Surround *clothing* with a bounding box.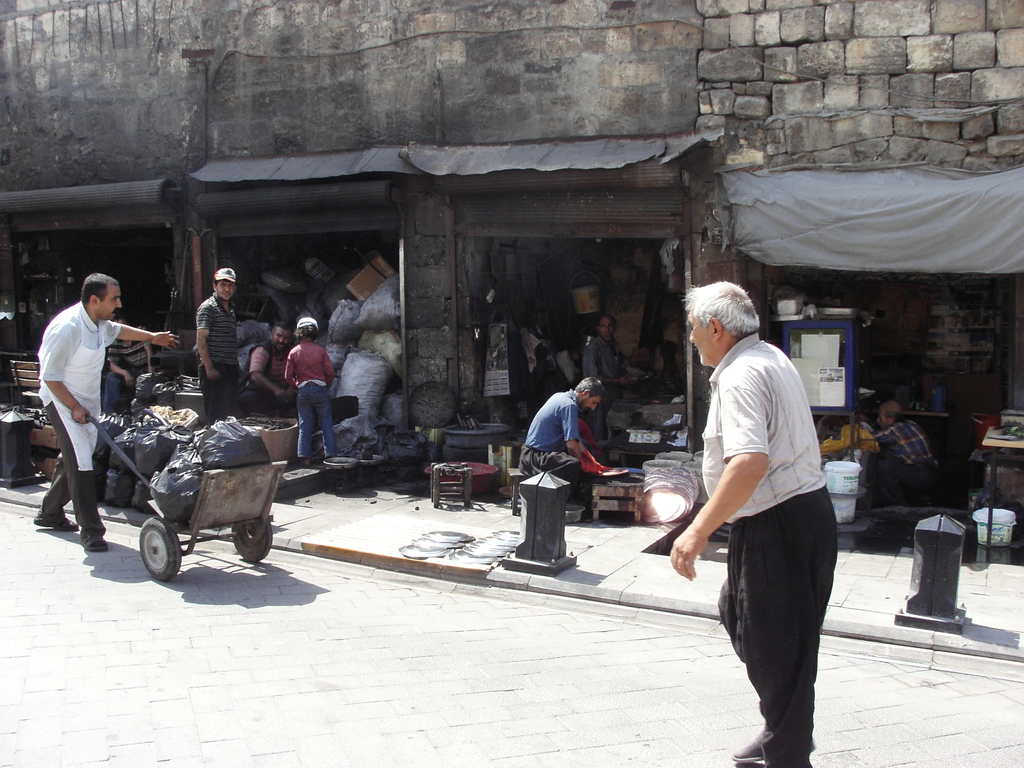
BBox(191, 292, 243, 425).
